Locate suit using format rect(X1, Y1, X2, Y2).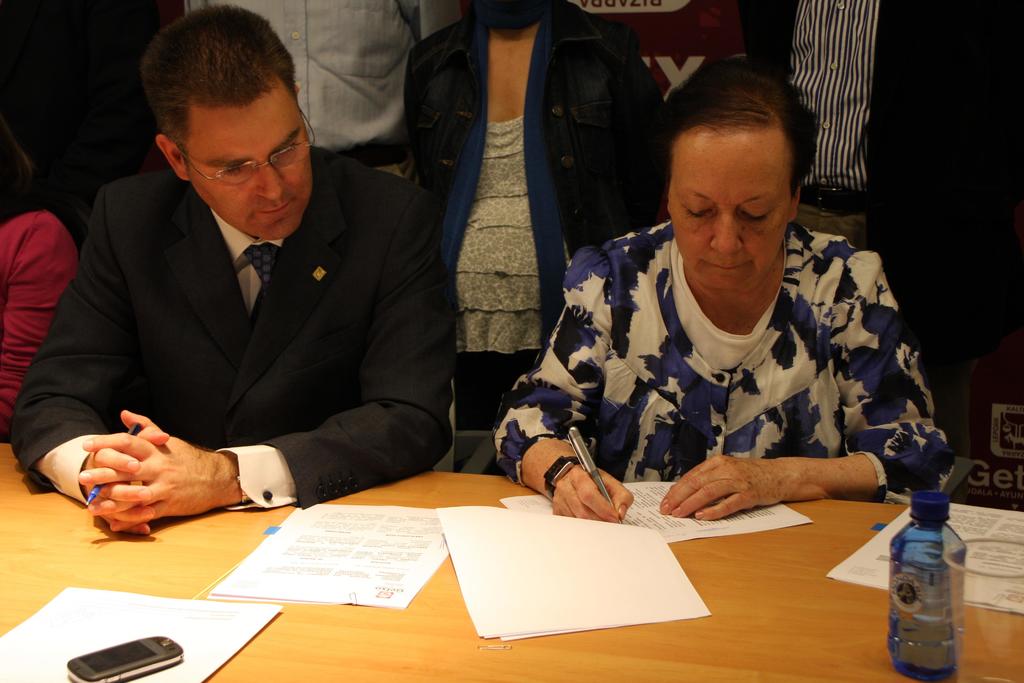
rect(24, 92, 470, 532).
